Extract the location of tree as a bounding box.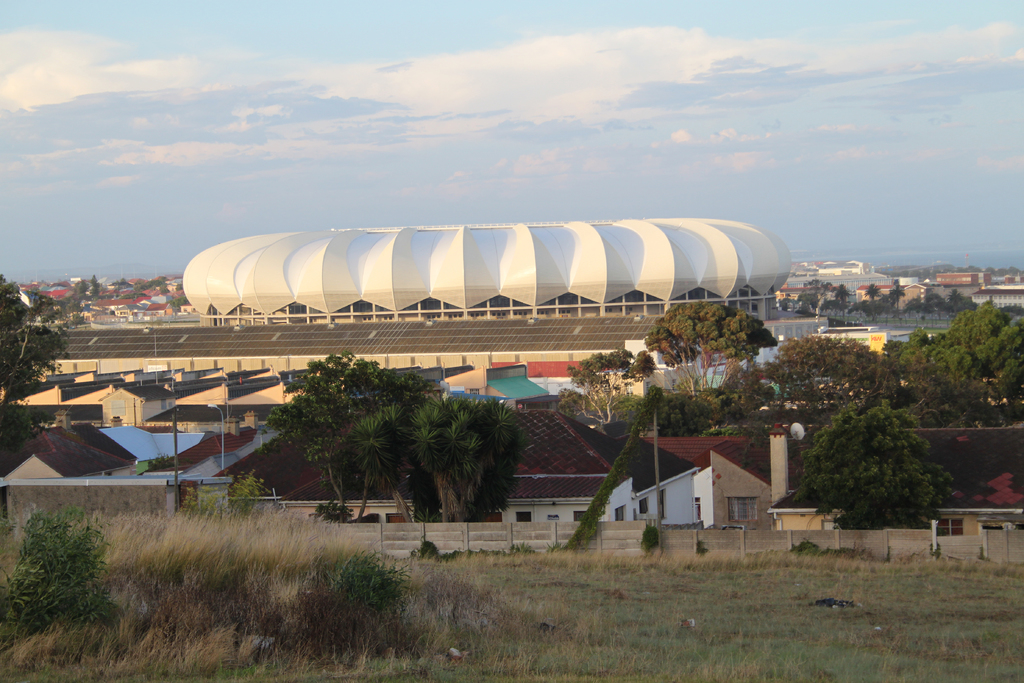
x1=0, y1=403, x2=63, y2=452.
